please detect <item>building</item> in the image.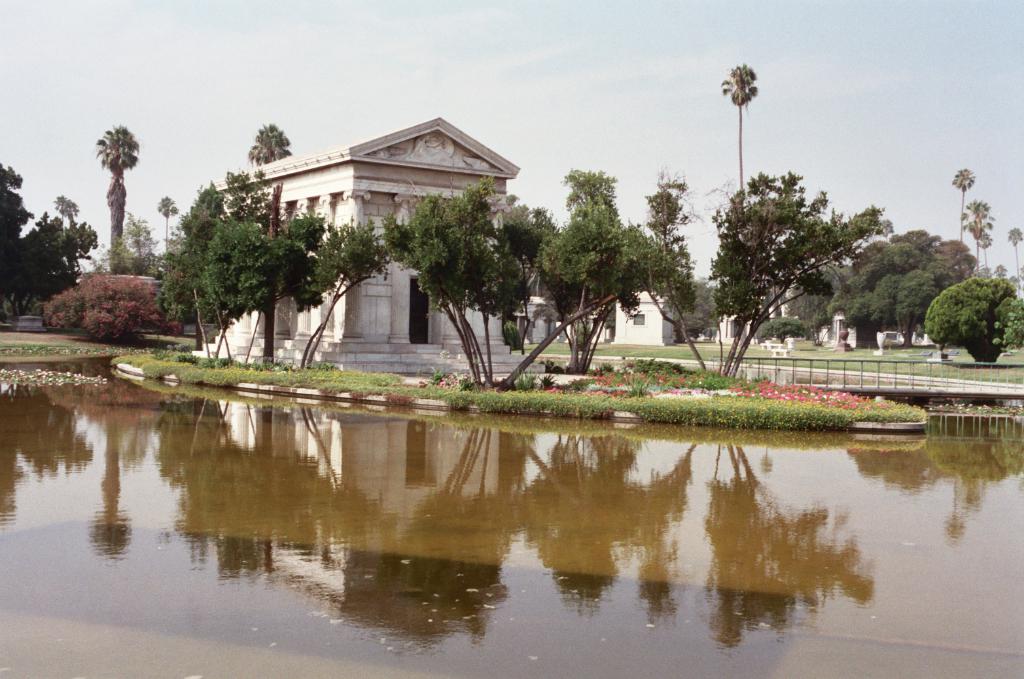
[612, 287, 682, 344].
